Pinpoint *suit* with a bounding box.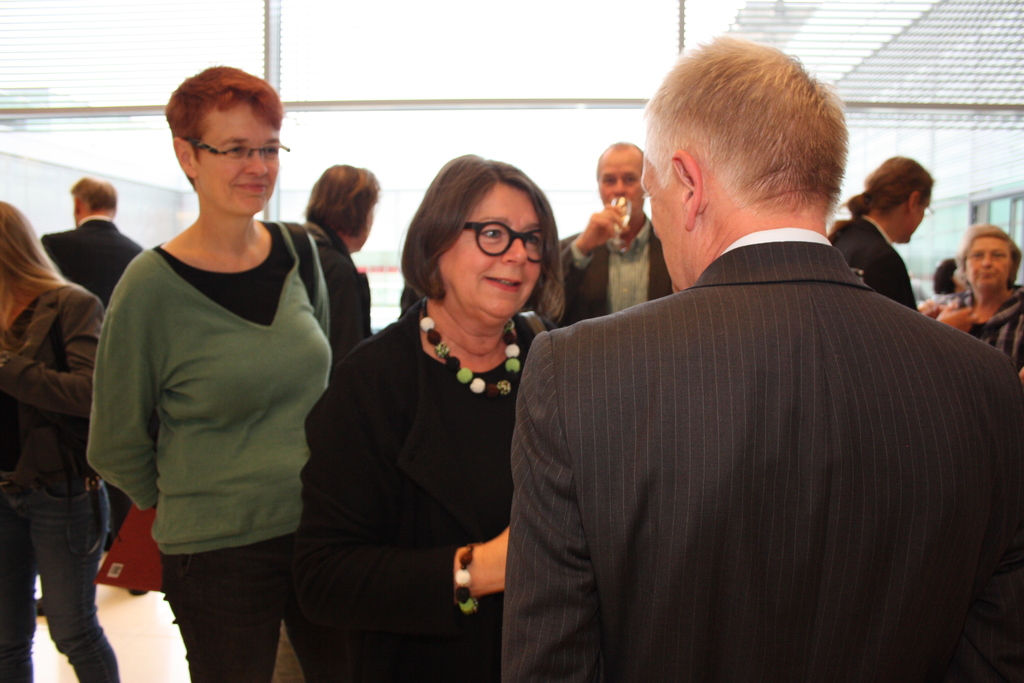
{"left": 507, "top": 158, "right": 1000, "bottom": 659}.
